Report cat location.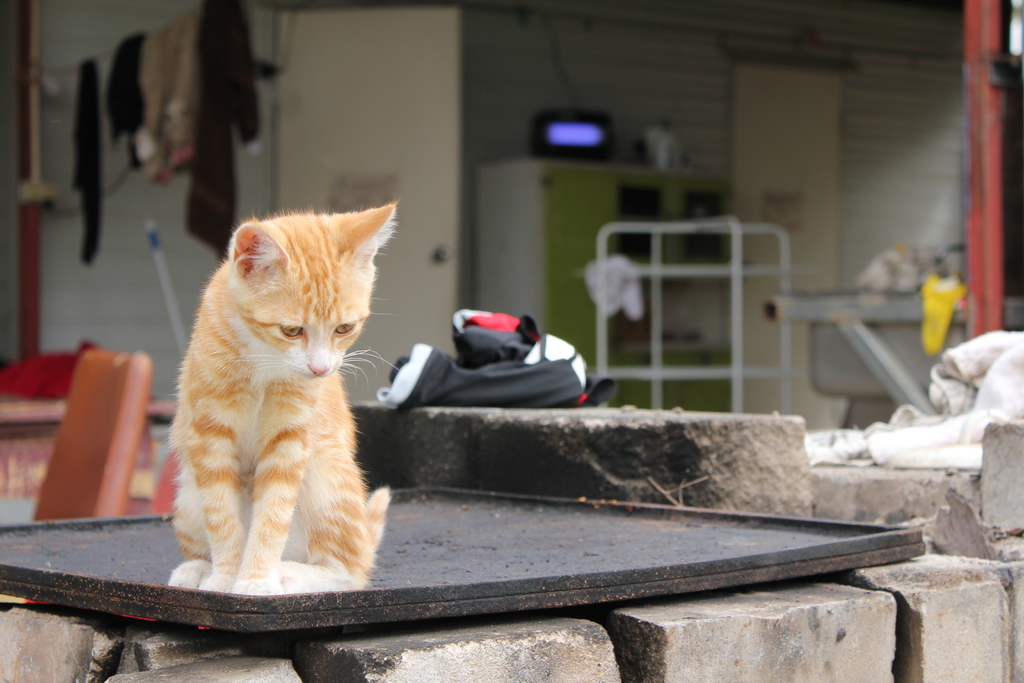
Report: box=[166, 198, 396, 593].
